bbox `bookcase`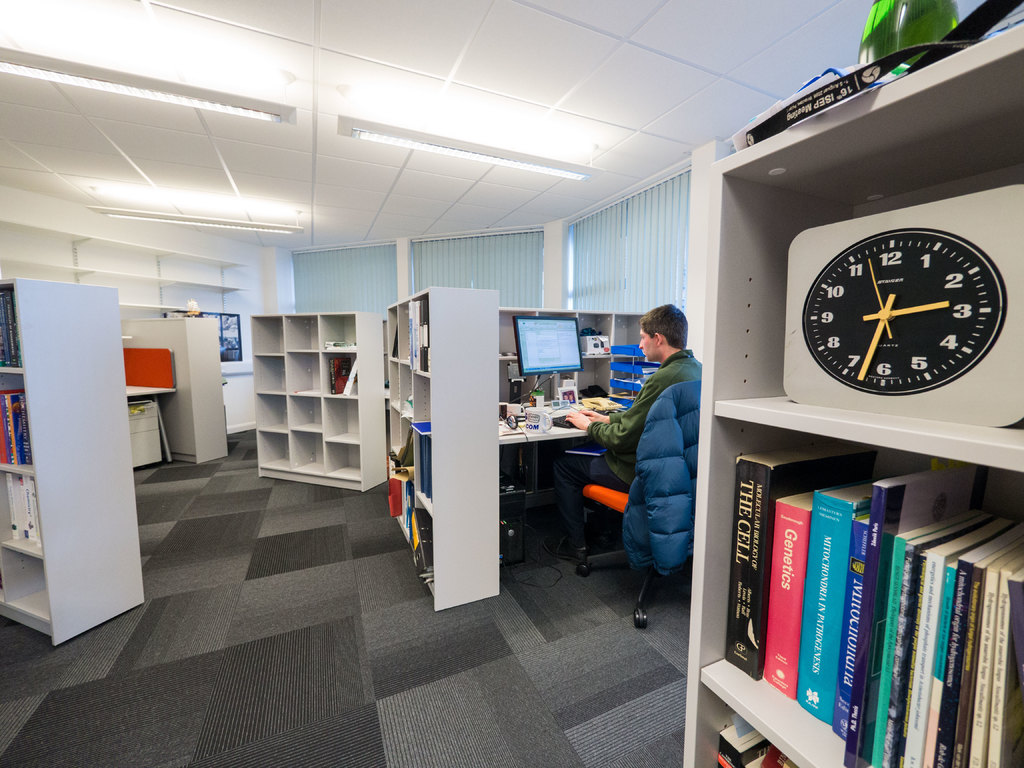
{"left": 680, "top": 24, "right": 1023, "bottom": 767}
